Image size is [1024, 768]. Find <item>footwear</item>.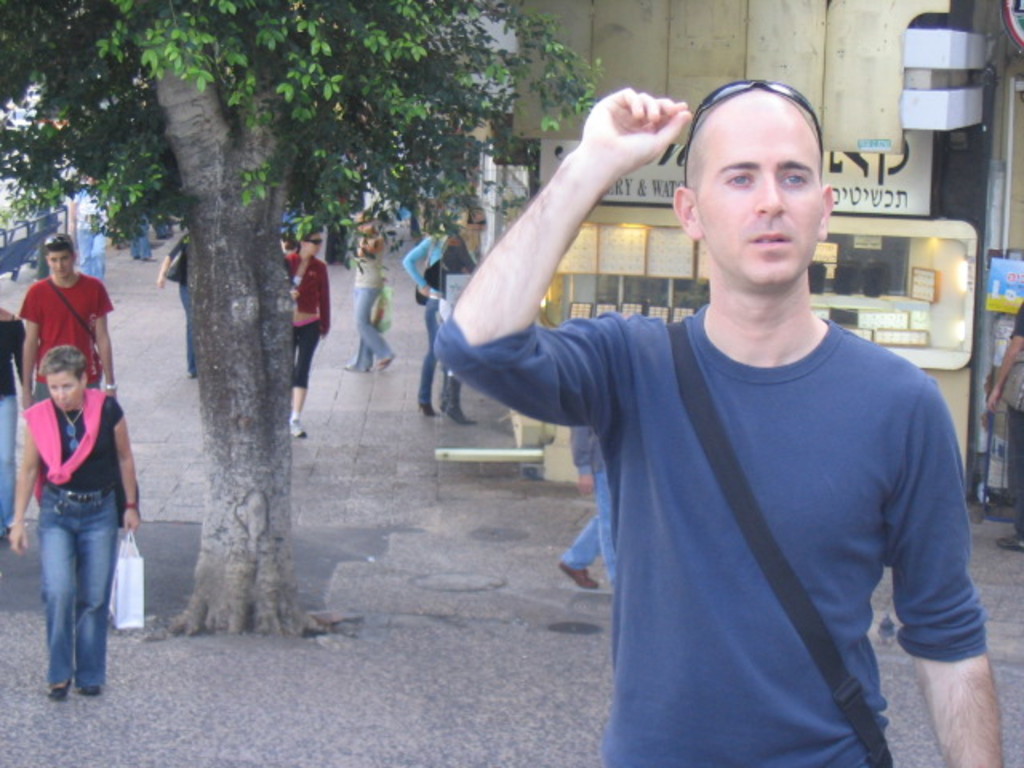
bbox=[77, 677, 98, 698].
